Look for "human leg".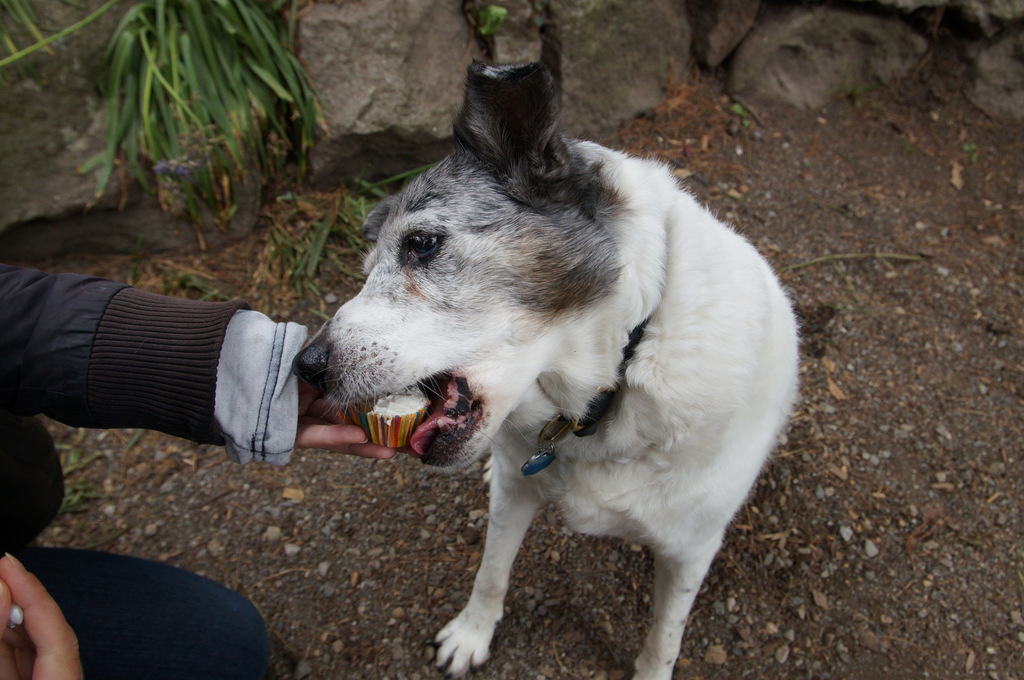
Found: 12,552,273,679.
